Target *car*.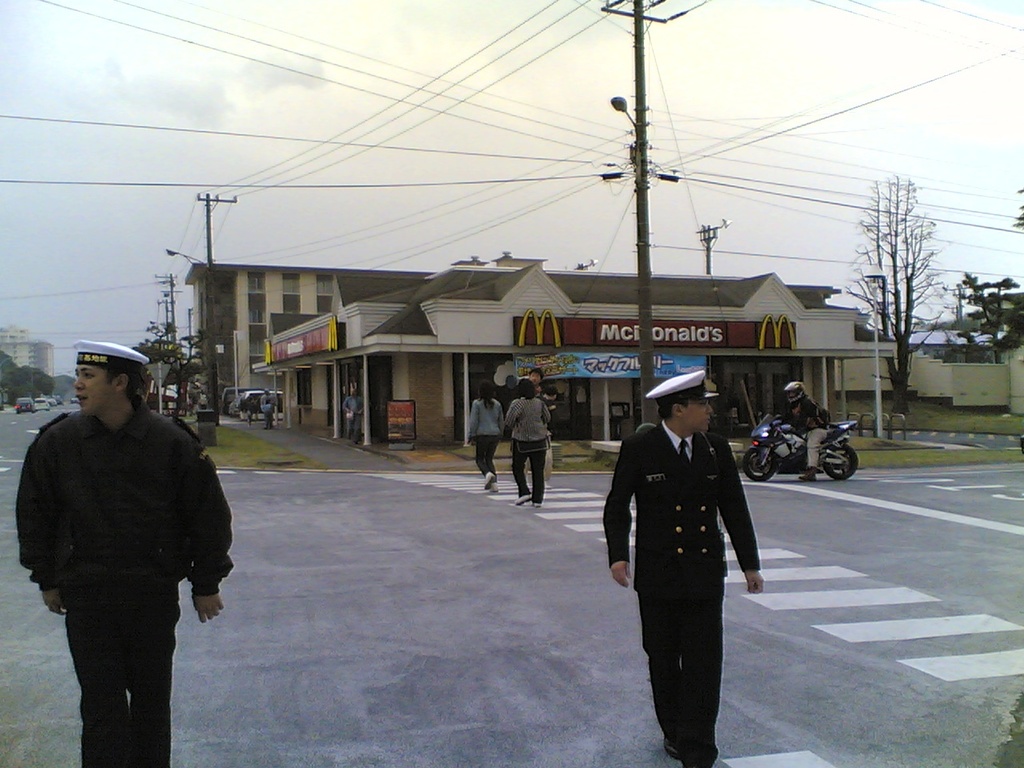
Target region: detection(68, 394, 82, 404).
